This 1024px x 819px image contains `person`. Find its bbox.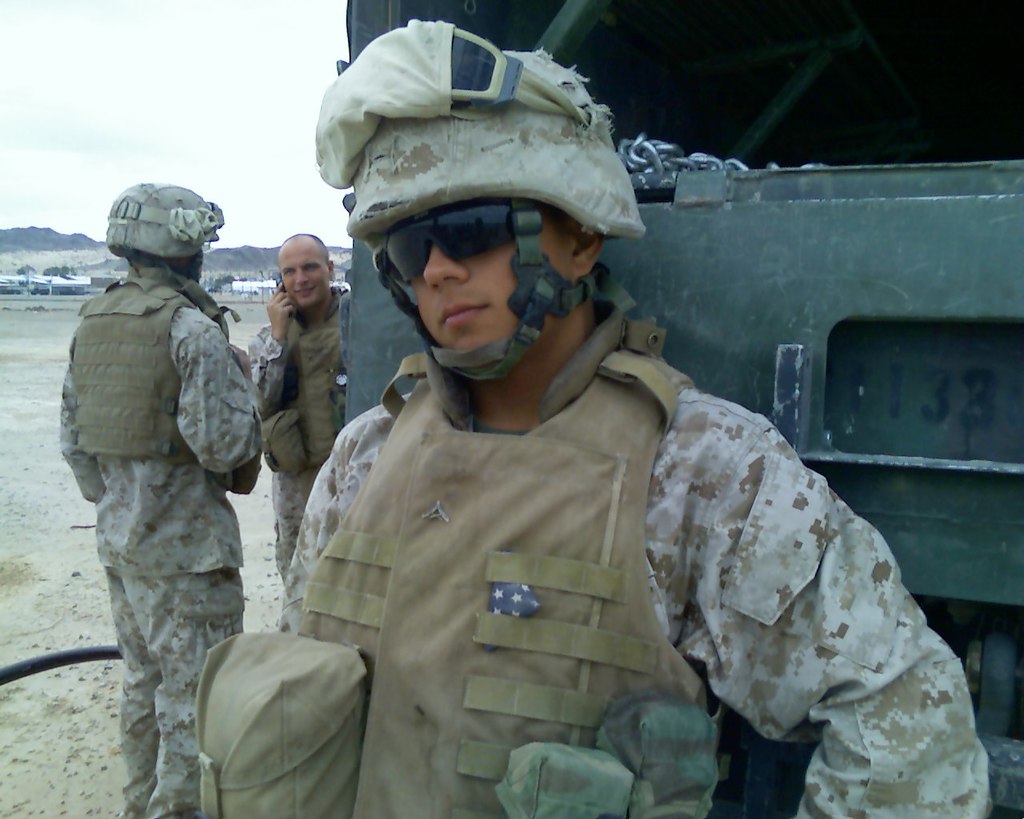
select_region(190, 30, 1001, 818).
